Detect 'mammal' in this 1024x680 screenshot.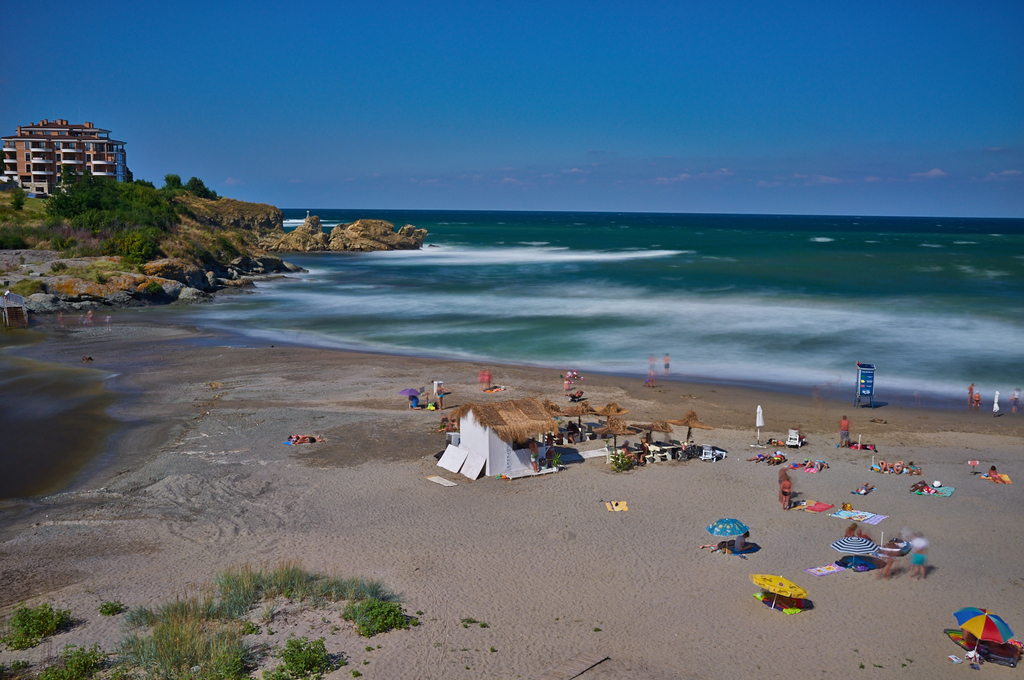
Detection: (642, 377, 652, 387).
